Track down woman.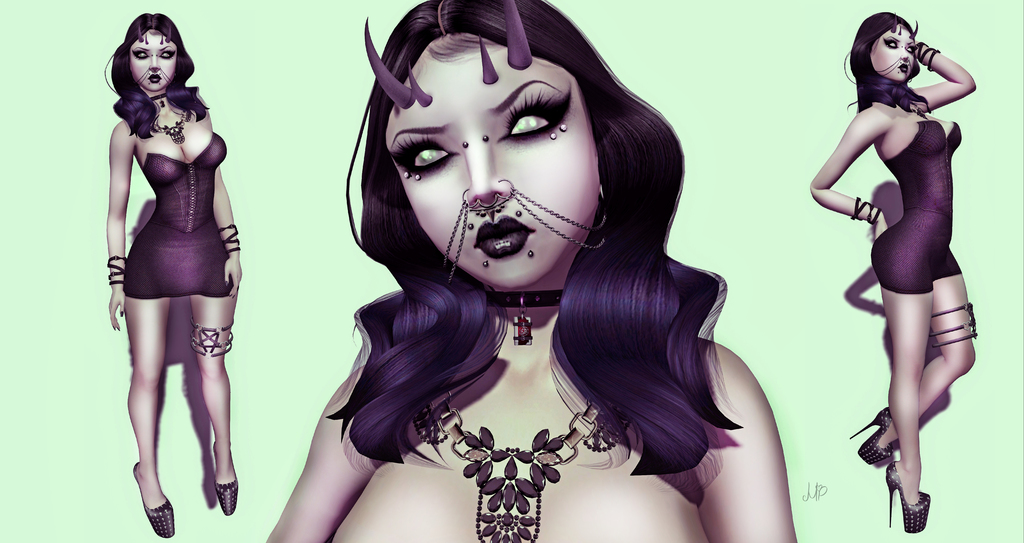
Tracked to {"left": 103, "top": 8, "right": 243, "bottom": 539}.
